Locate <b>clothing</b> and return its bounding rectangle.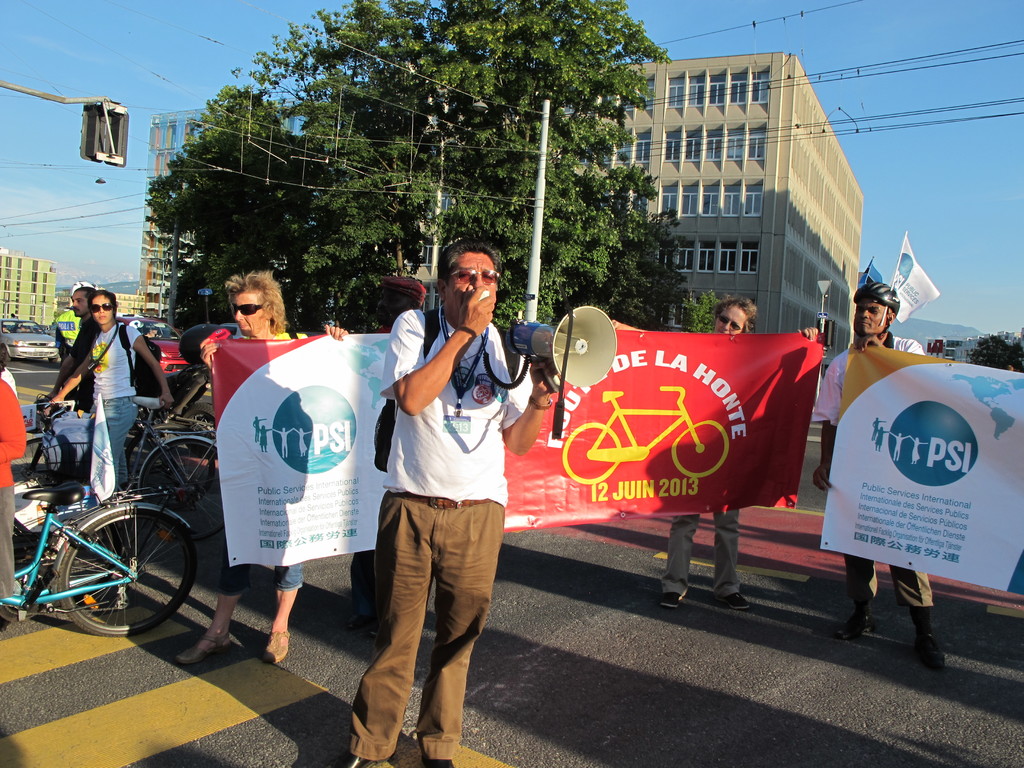
detection(217, 548, 317, 602).
